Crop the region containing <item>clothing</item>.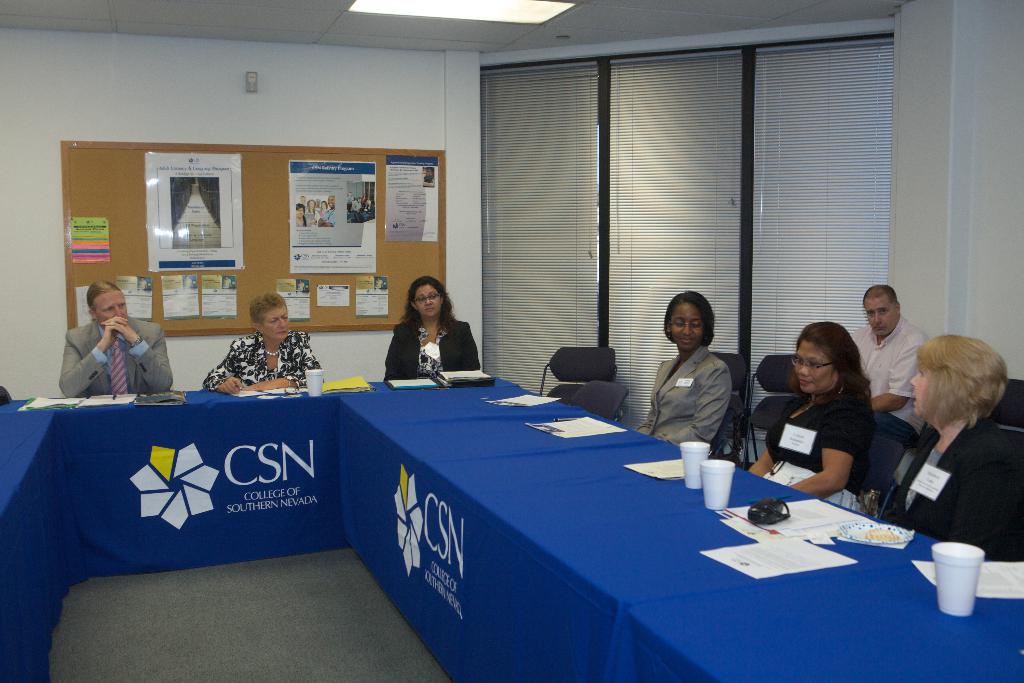
Crop region: x1=317 y1=207 x2=326 y2=213.
